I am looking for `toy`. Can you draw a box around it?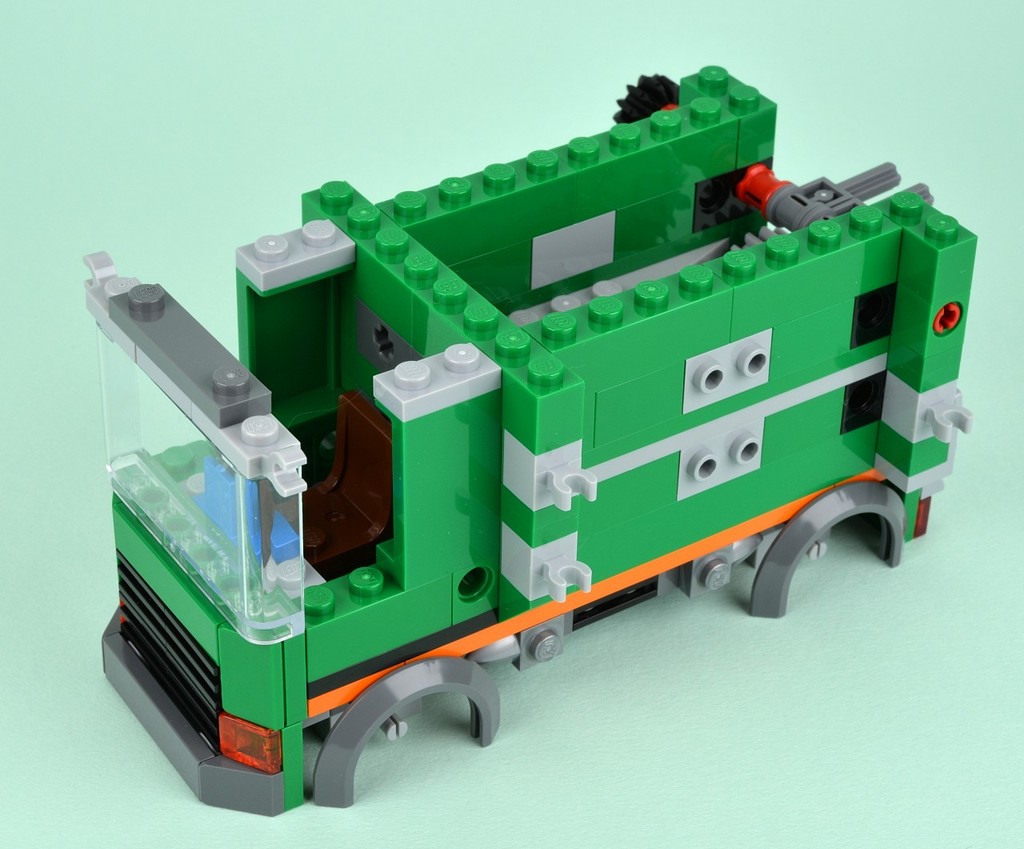
Sure, the bounding box is l=35, t=76, r=1023, b=775.
